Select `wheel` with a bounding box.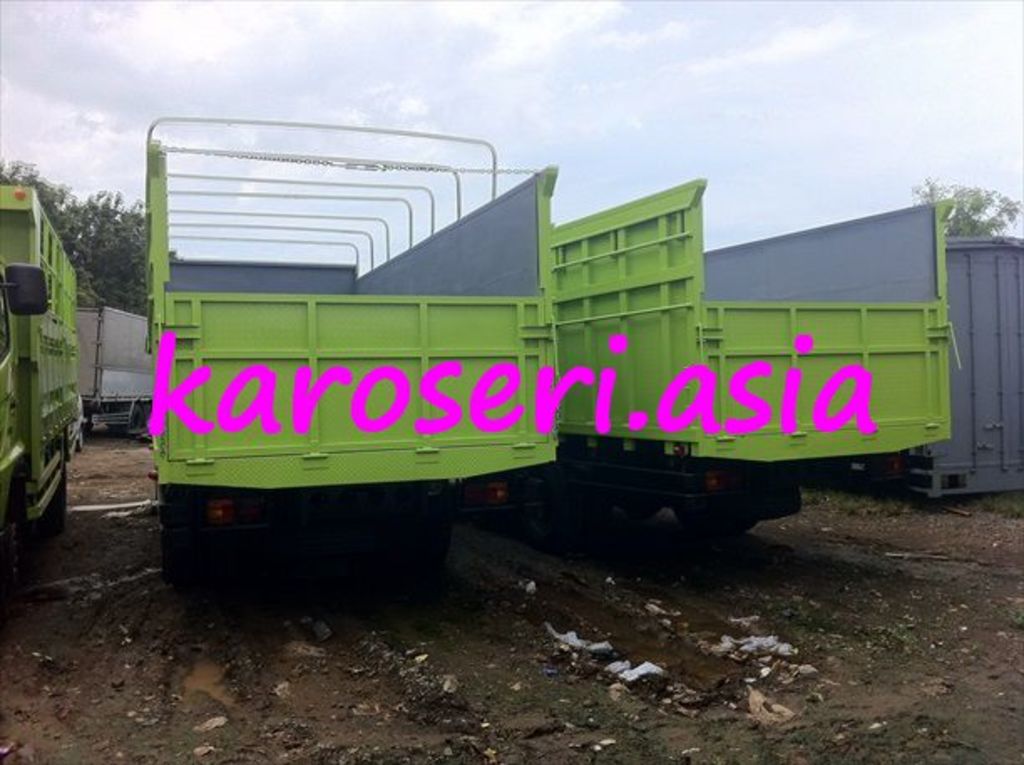
bbox=(408, 485, 462, 546).
